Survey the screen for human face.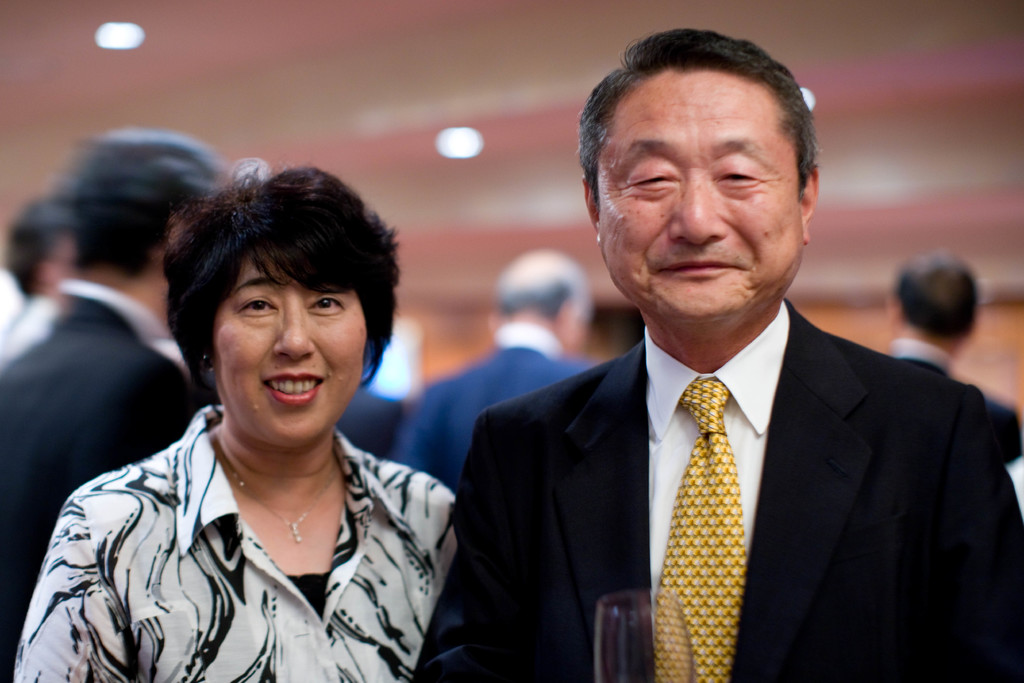
Survey found: rect(210, 249, 364, 448).
